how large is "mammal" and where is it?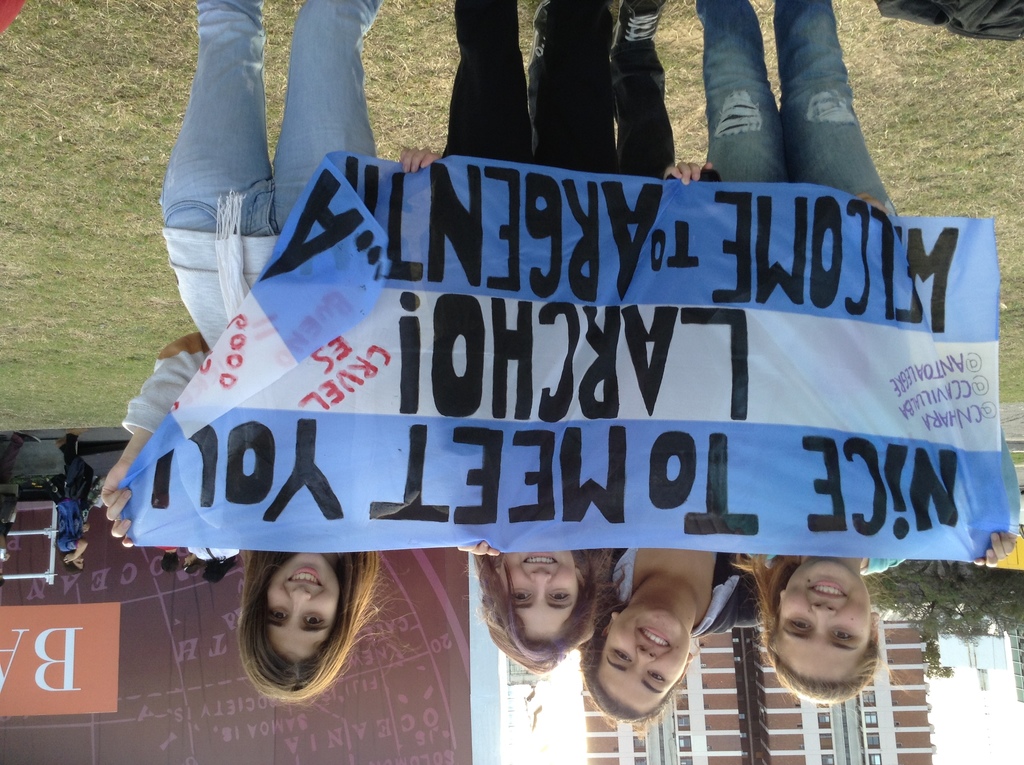
Bounding box: locate(44, 482, 97, 576).
